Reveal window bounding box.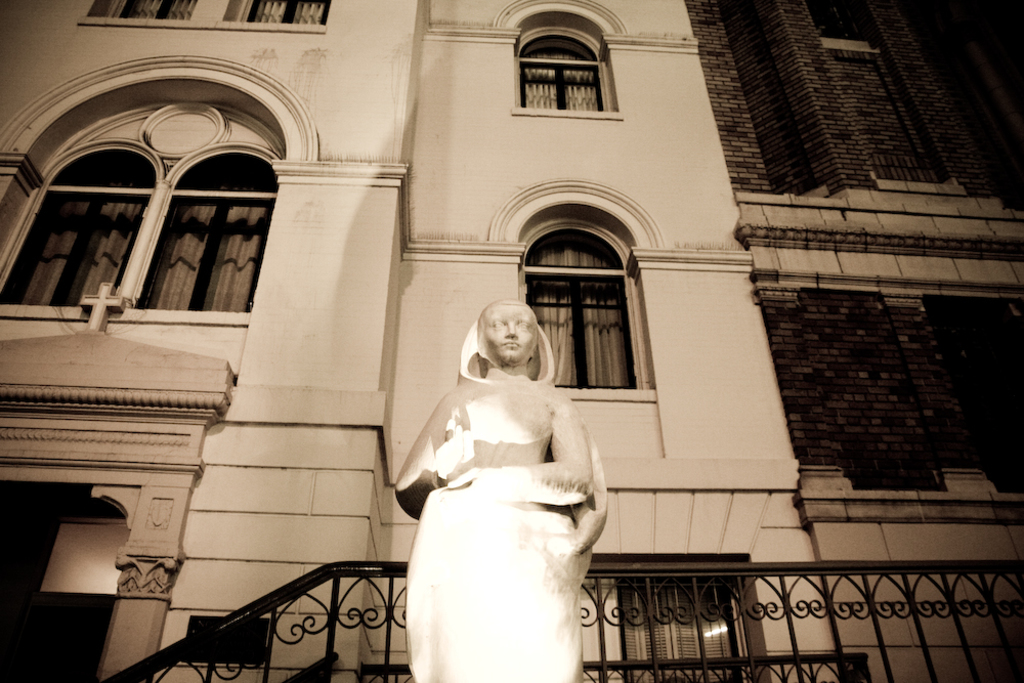
Revealed: 569,560,778,682.
